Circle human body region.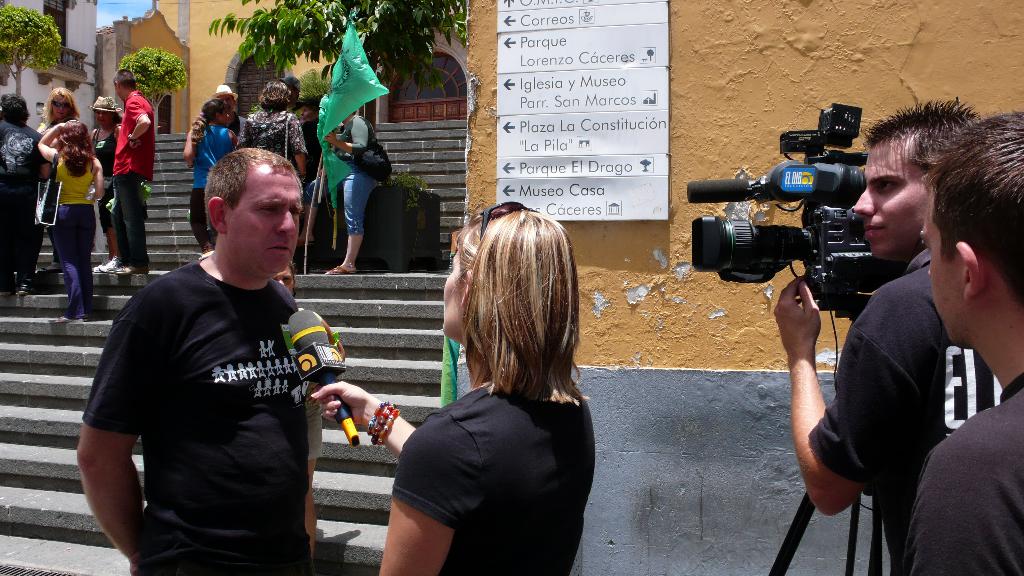
Region: 897, 108, 1023, 575.
